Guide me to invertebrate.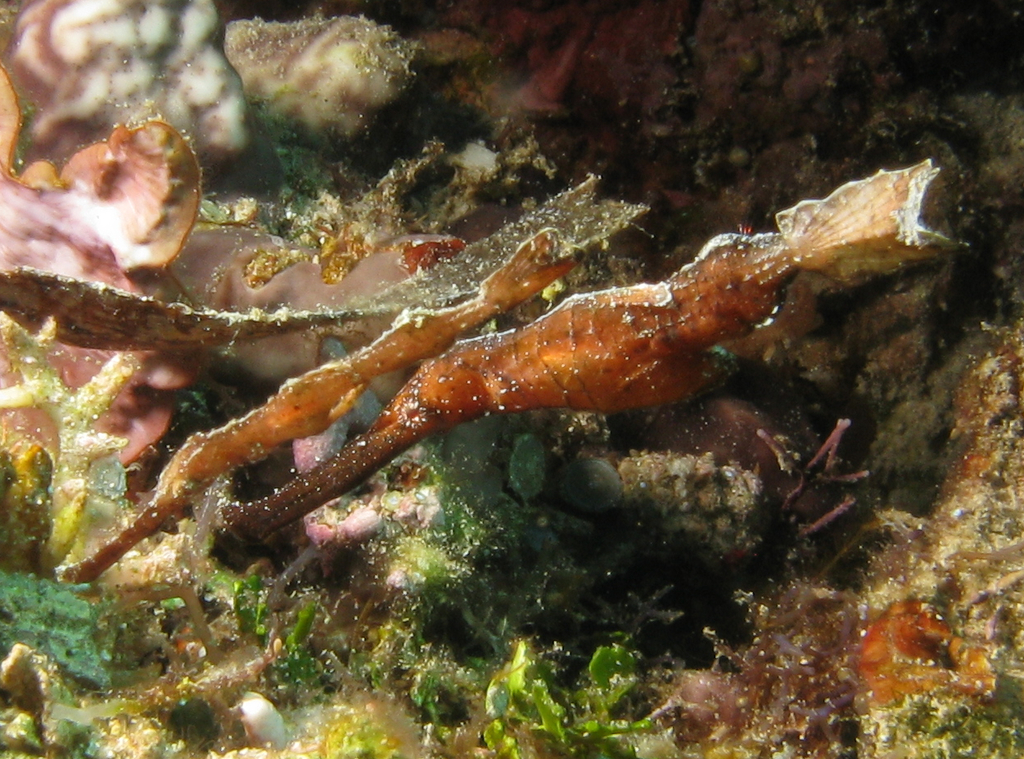
Guidance: select_region(61, 225, 583, 581).
